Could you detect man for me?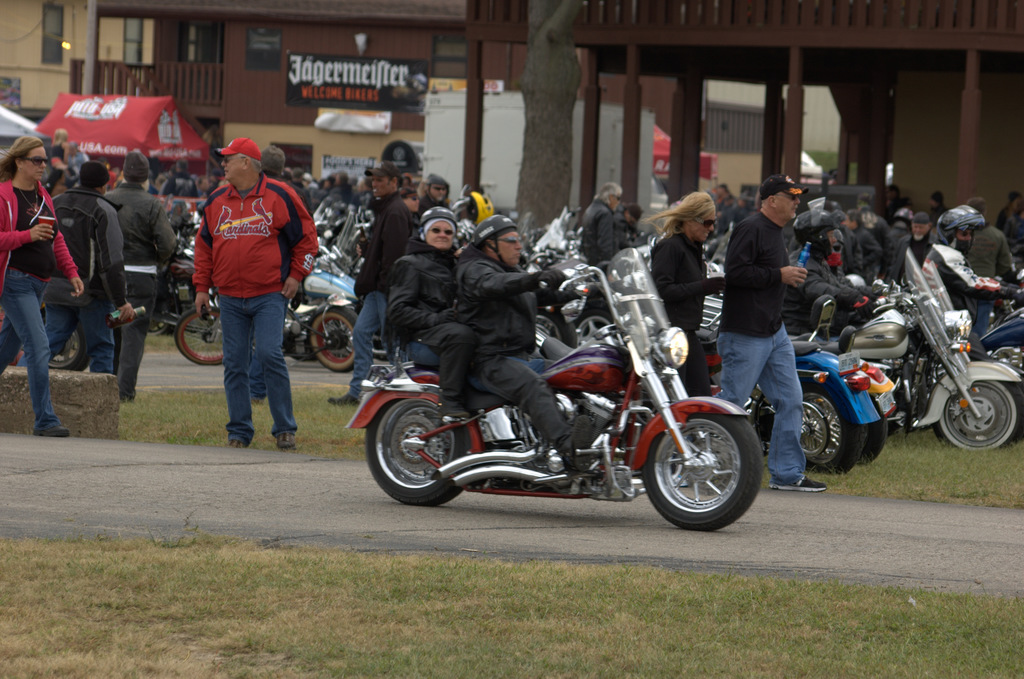
Detection result: 330:165:412:407.
